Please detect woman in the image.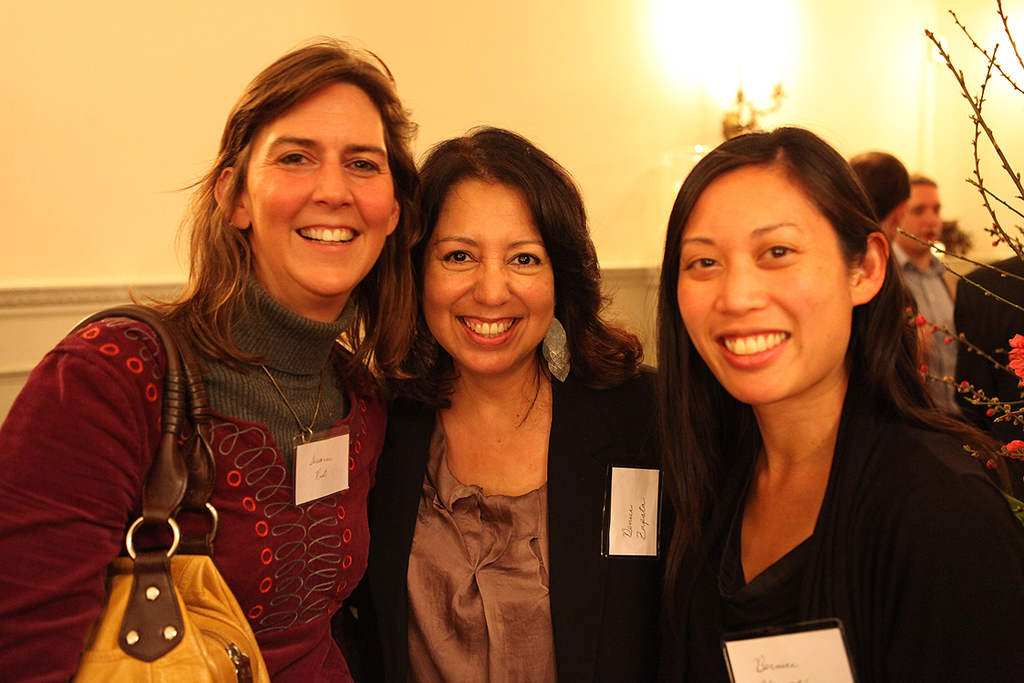
[371,117,656,682].
